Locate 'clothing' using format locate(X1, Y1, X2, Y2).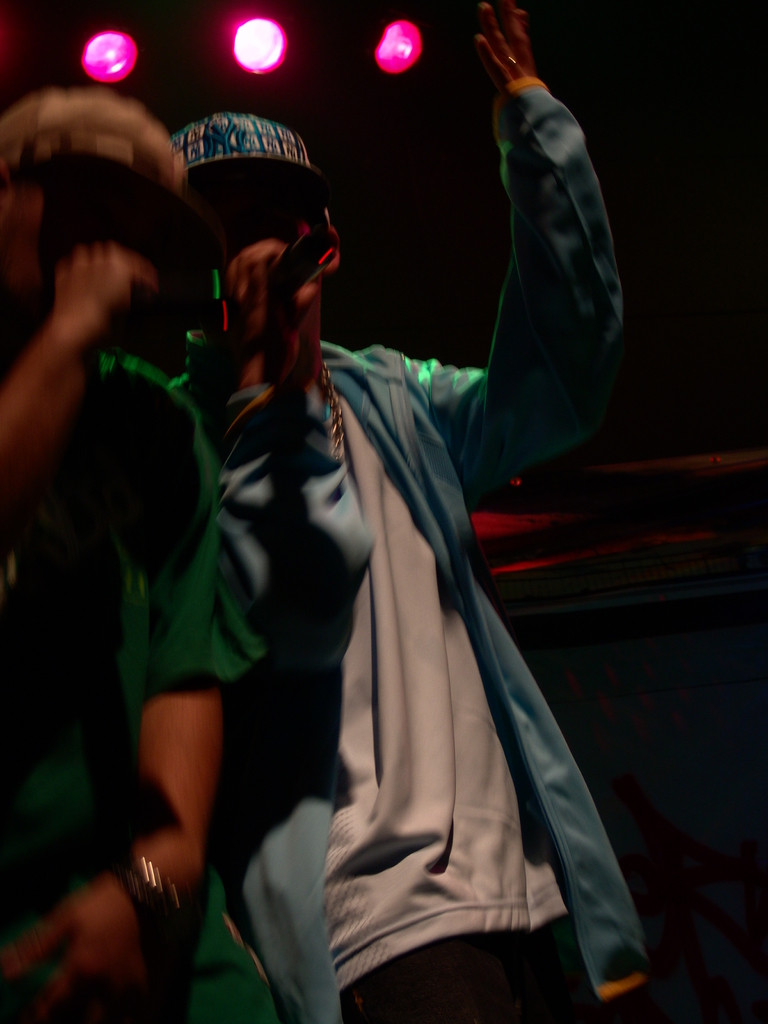
locate(139, 124, 650, 942).
